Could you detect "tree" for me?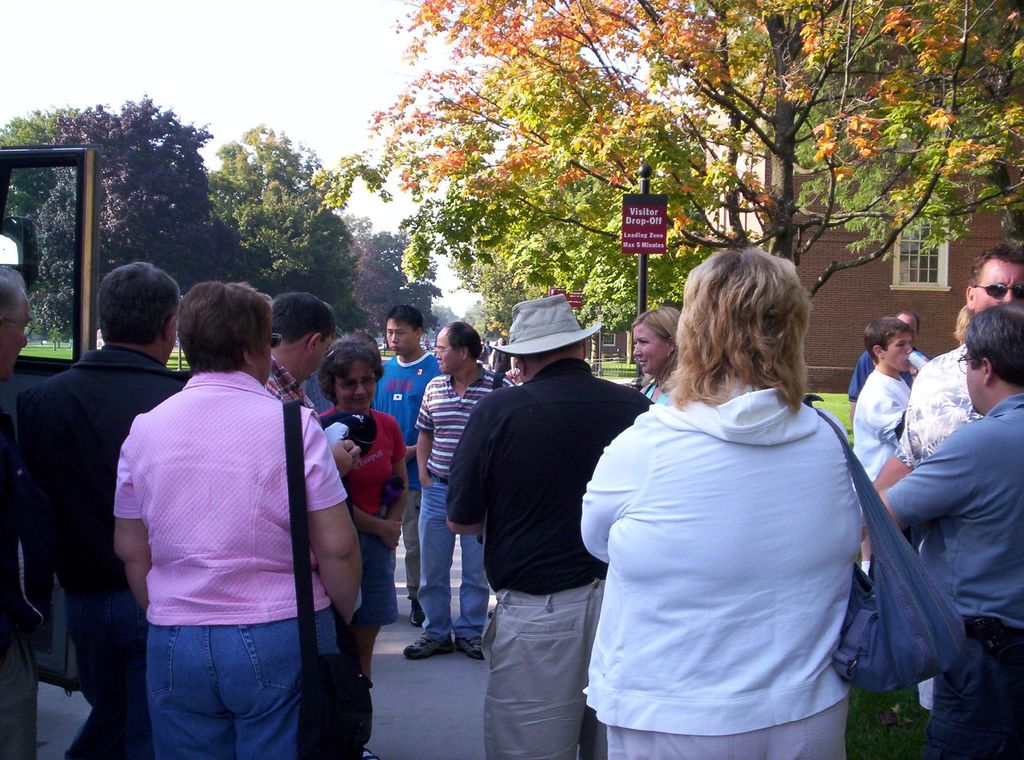
Detection result: region(374, 223, 446, 332).
